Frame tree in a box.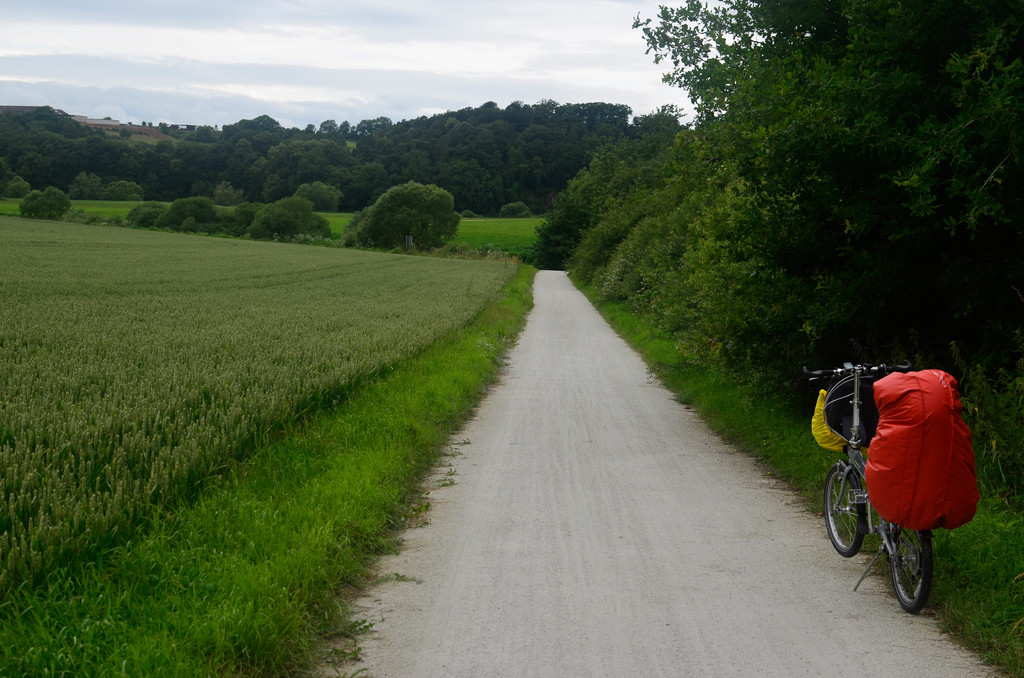
box=[322, 117, 342, 133].
